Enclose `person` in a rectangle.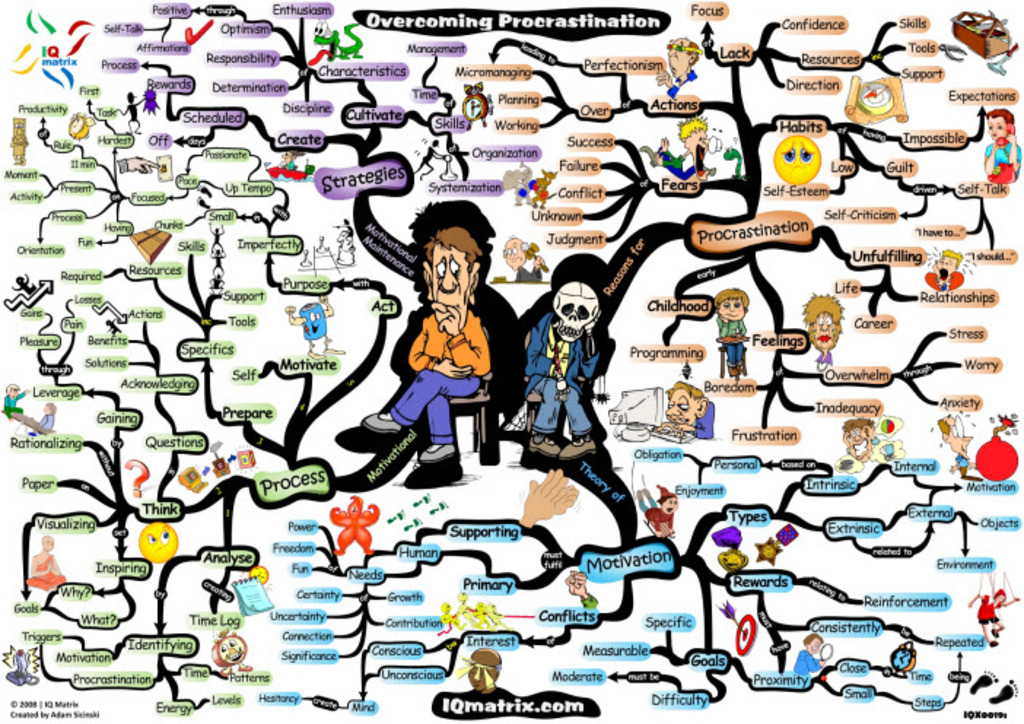
[left=109, top=90, right=140, bottom=137].
